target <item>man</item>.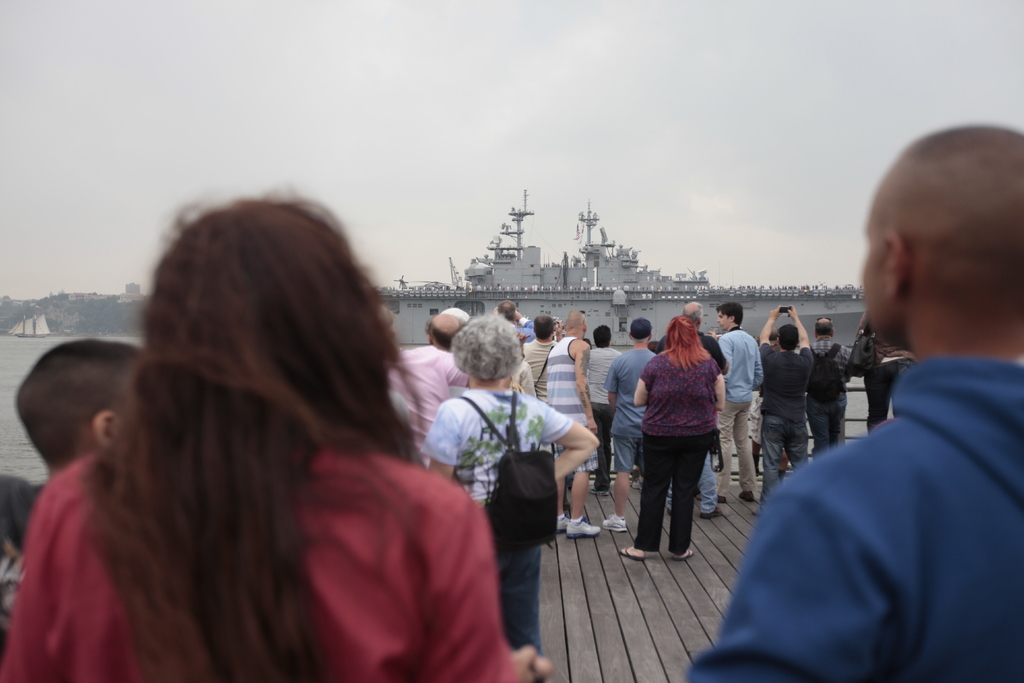
Target region: region(601, 320, 659, 536).
